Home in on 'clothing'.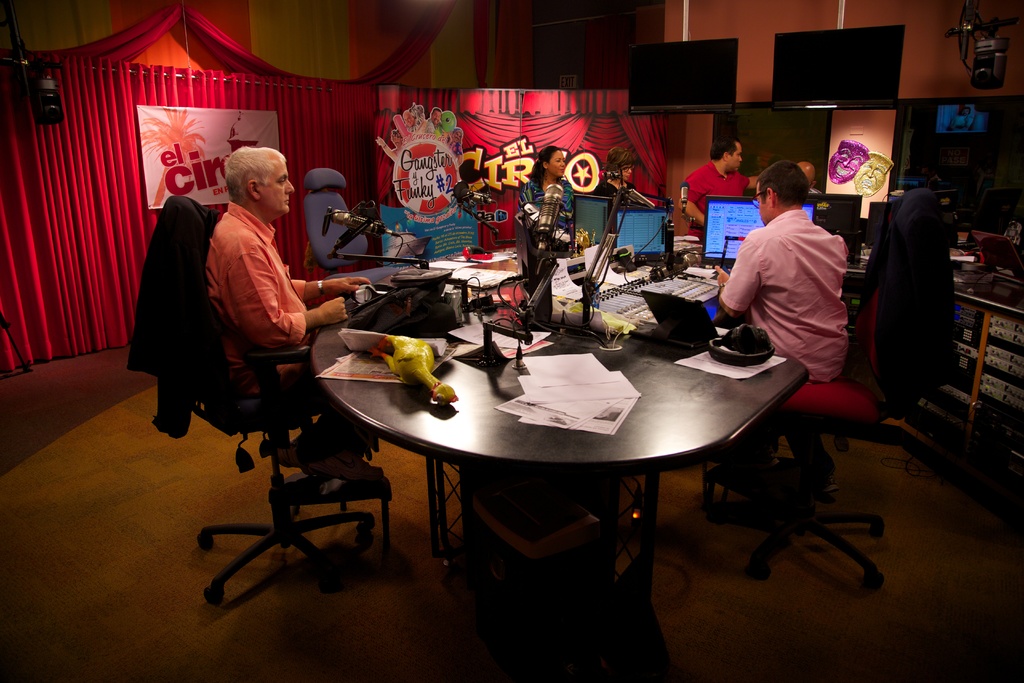
Homed in at rect(689, 158, 750, 240).
